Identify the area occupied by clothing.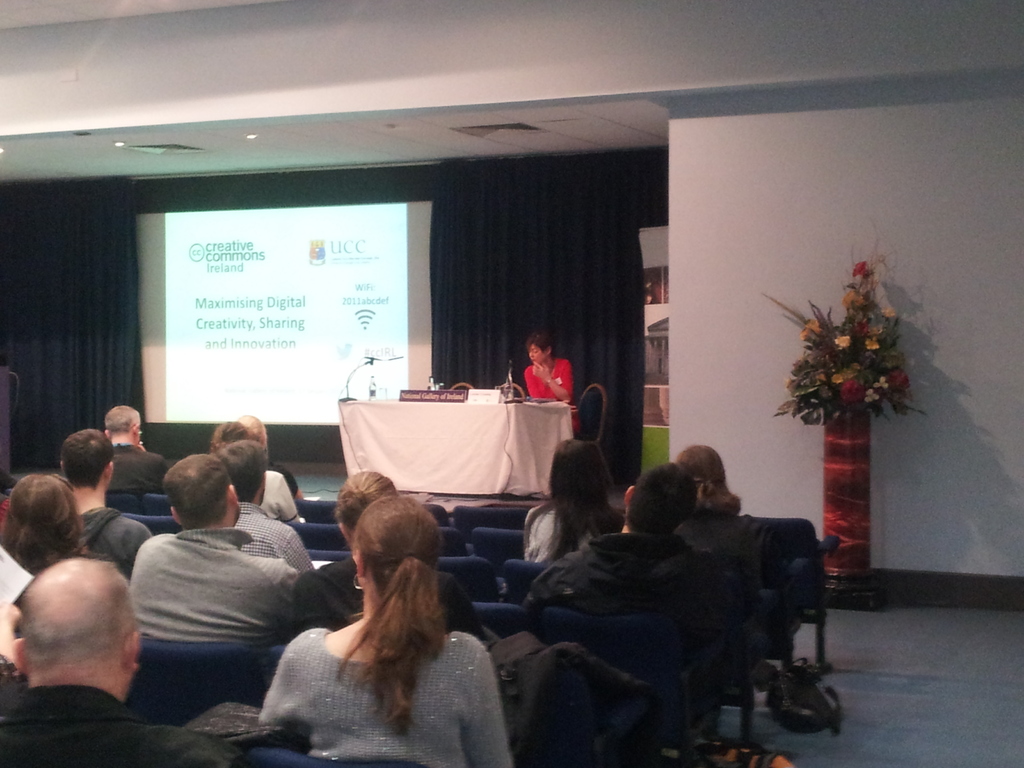
Area: bbox=[253, 626, 515, 767].
